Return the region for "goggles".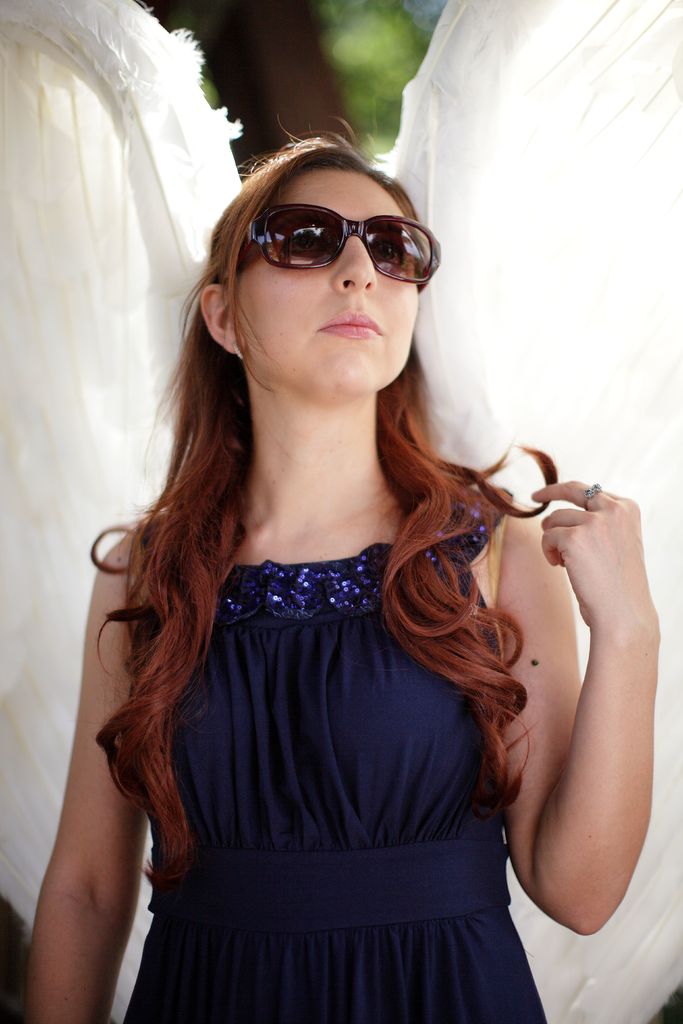
<box>235,214,450,288</box>.
